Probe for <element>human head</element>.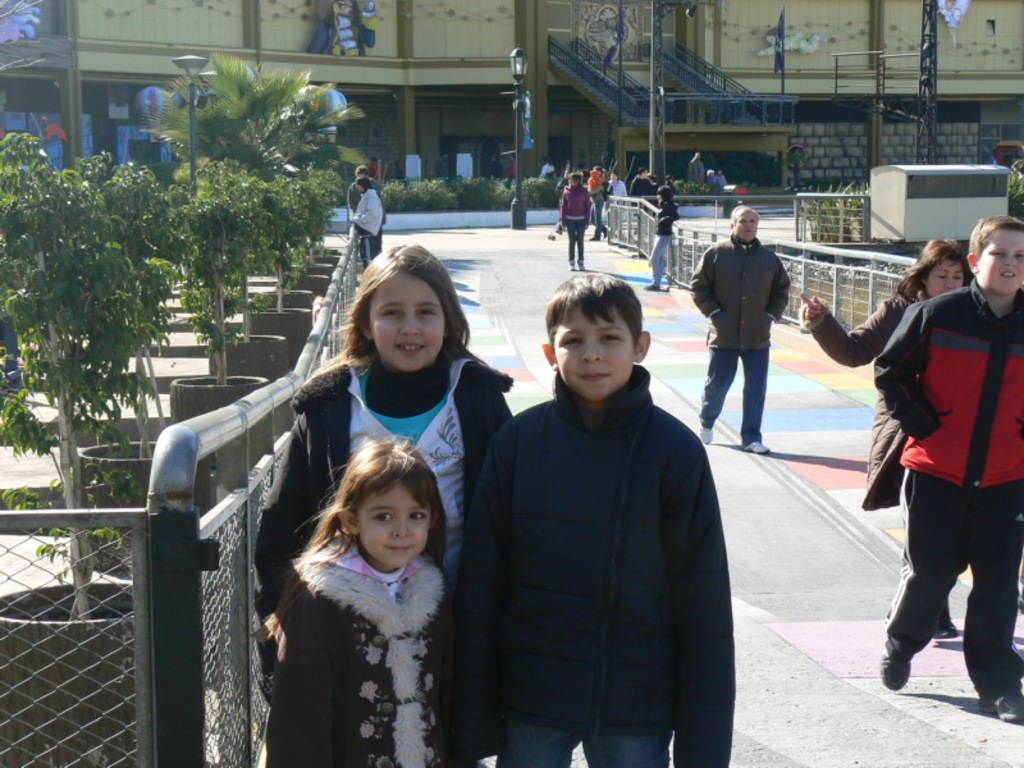
Probe result: Rect(545, 156, 553, 166).
